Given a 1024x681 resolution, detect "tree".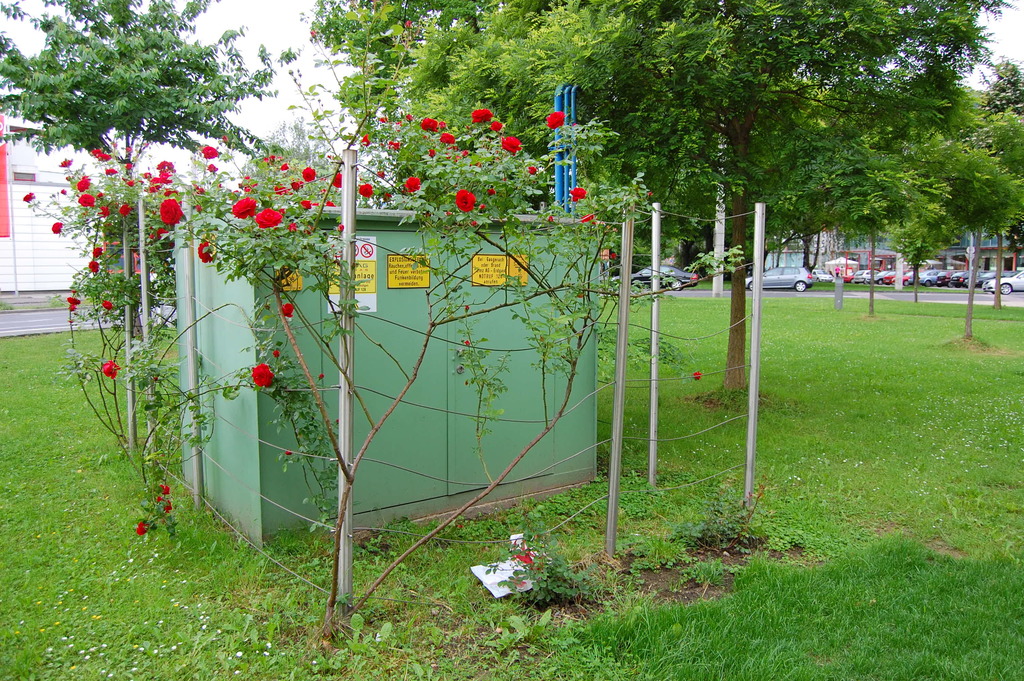
rect(303, 0, 511, 185).
